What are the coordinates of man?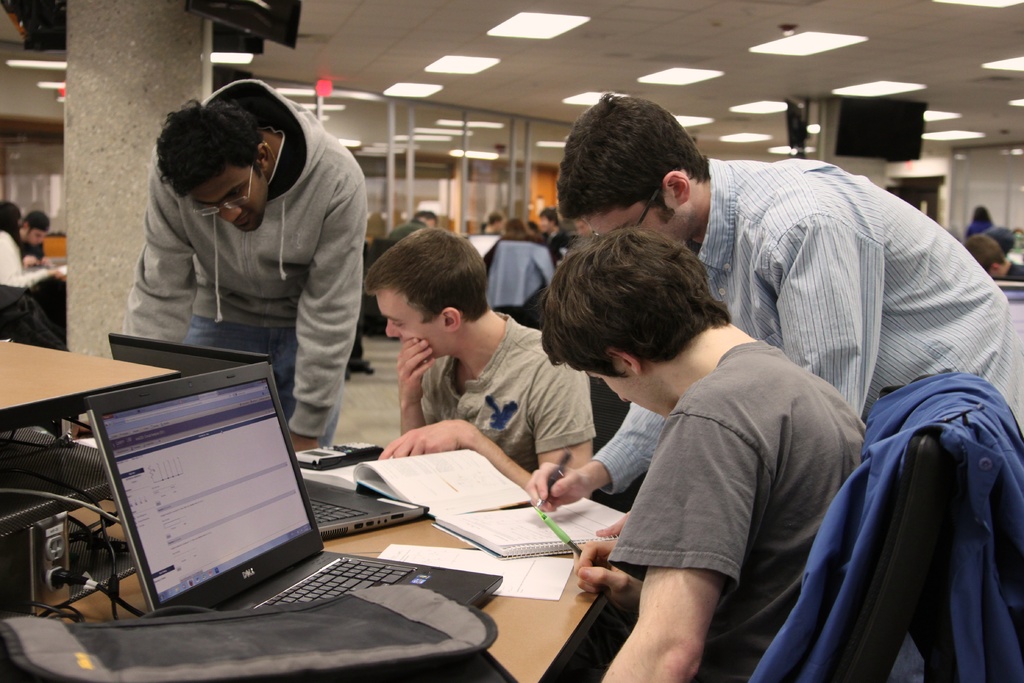
box(353, 227, 596, 506).
